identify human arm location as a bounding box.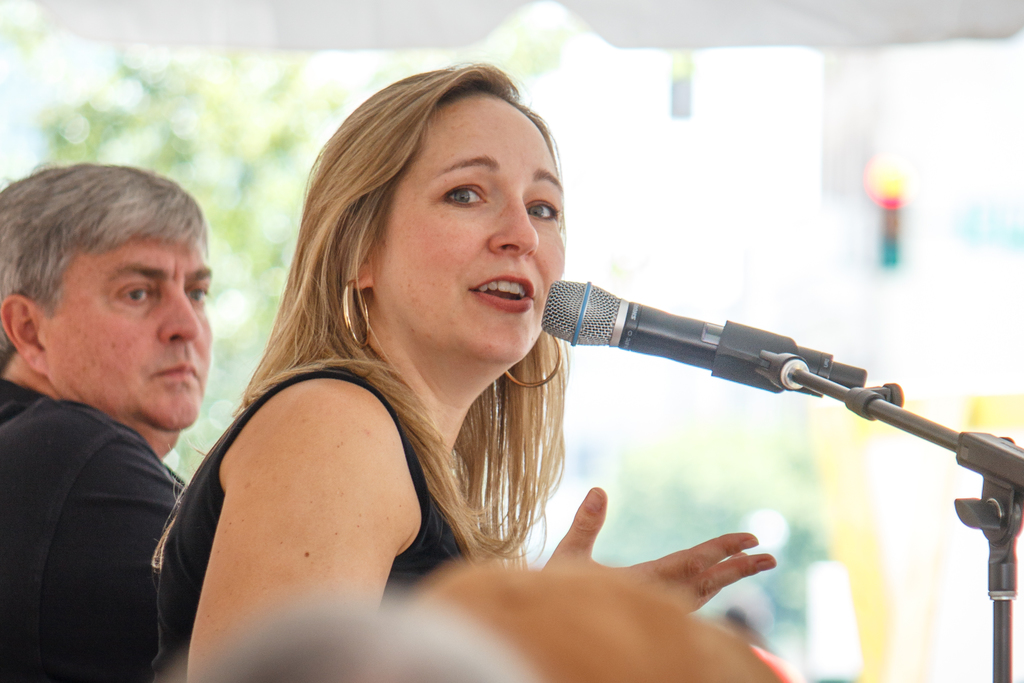
Rect(0, 419, 209, 682).
